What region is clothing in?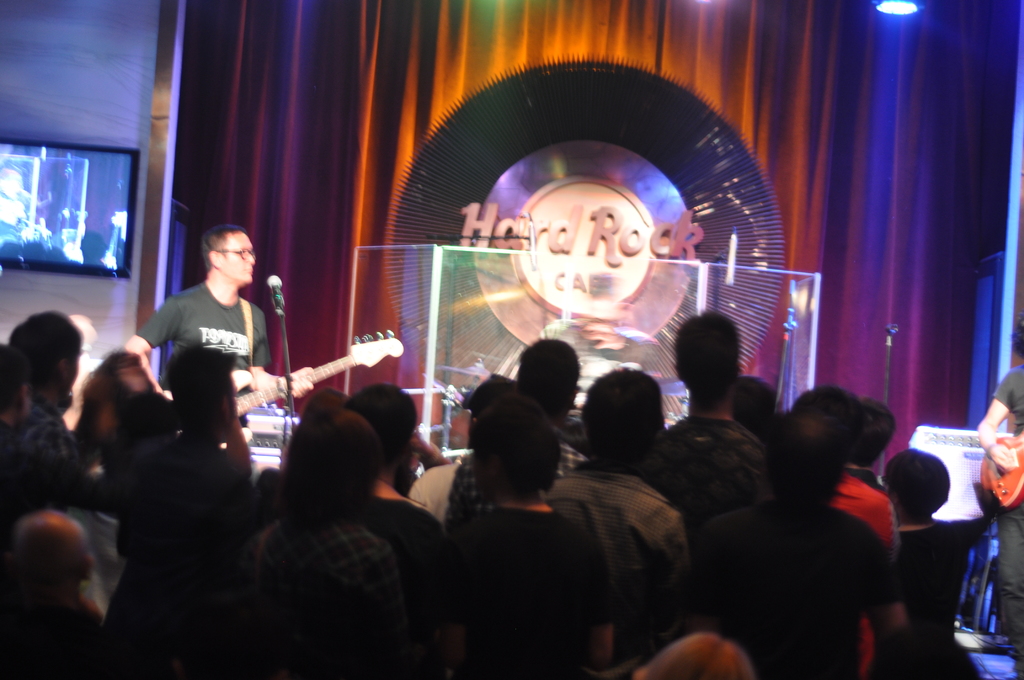
detection(442, 426, 601, 530).
